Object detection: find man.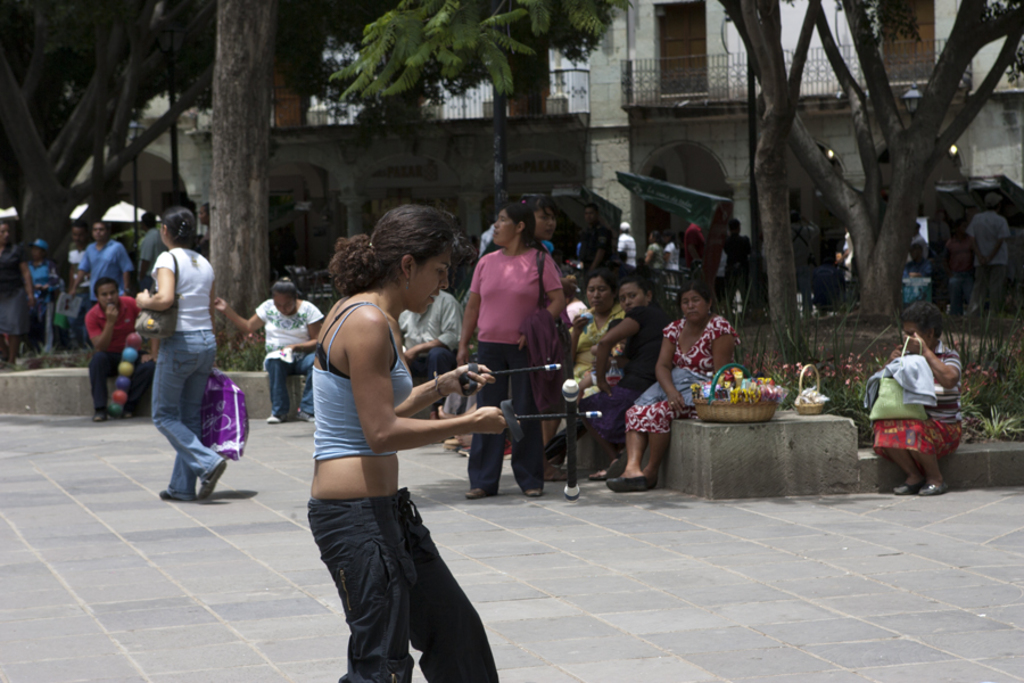
{"left": 964, "top": 190, "right": 1011, "bottom": 336}.
